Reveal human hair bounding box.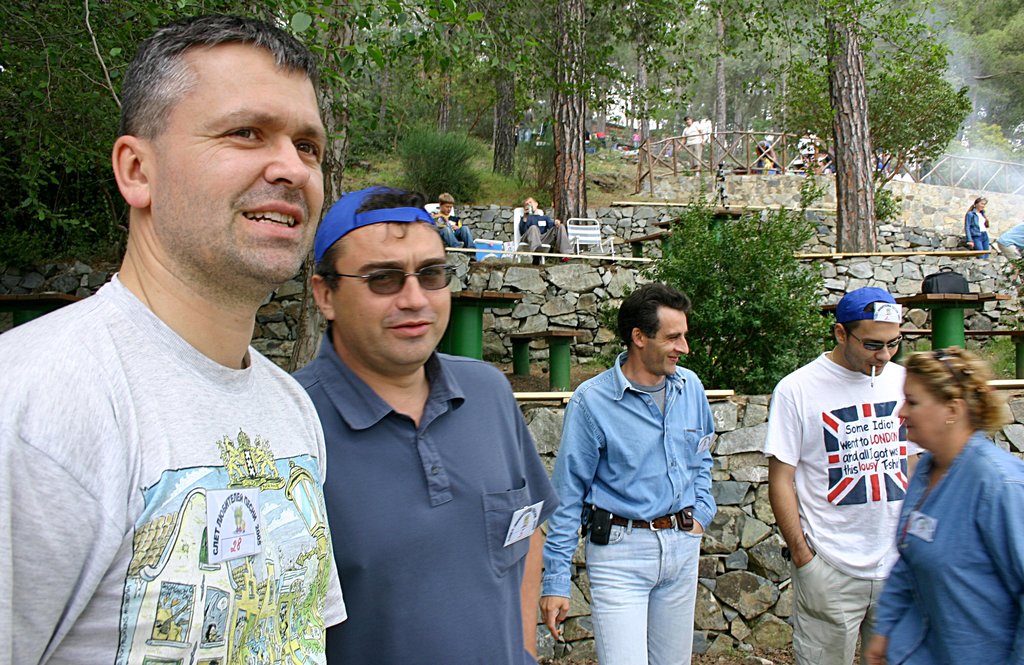
Revealed: [x1=436, y1=193, x2=454, y2=209].
